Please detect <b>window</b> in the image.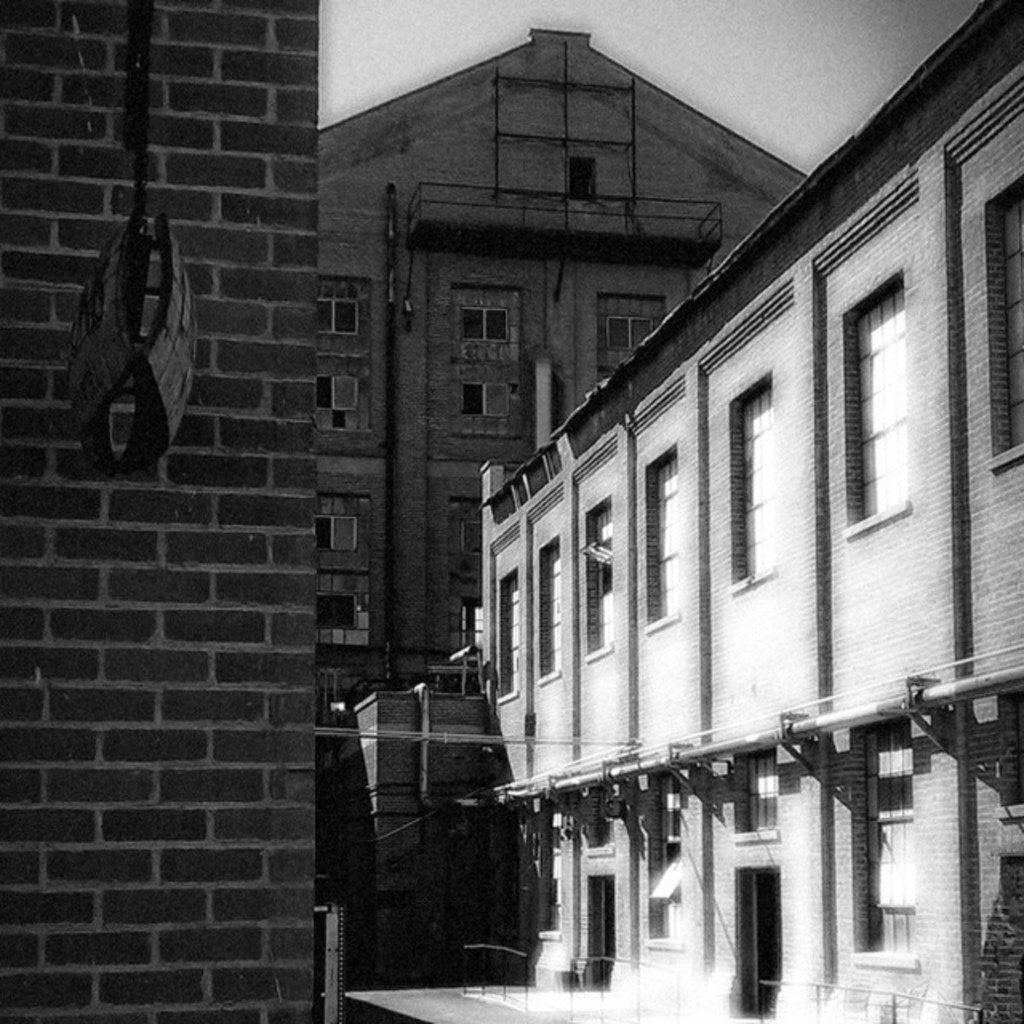
select_region(584, 872, 626, 955).
